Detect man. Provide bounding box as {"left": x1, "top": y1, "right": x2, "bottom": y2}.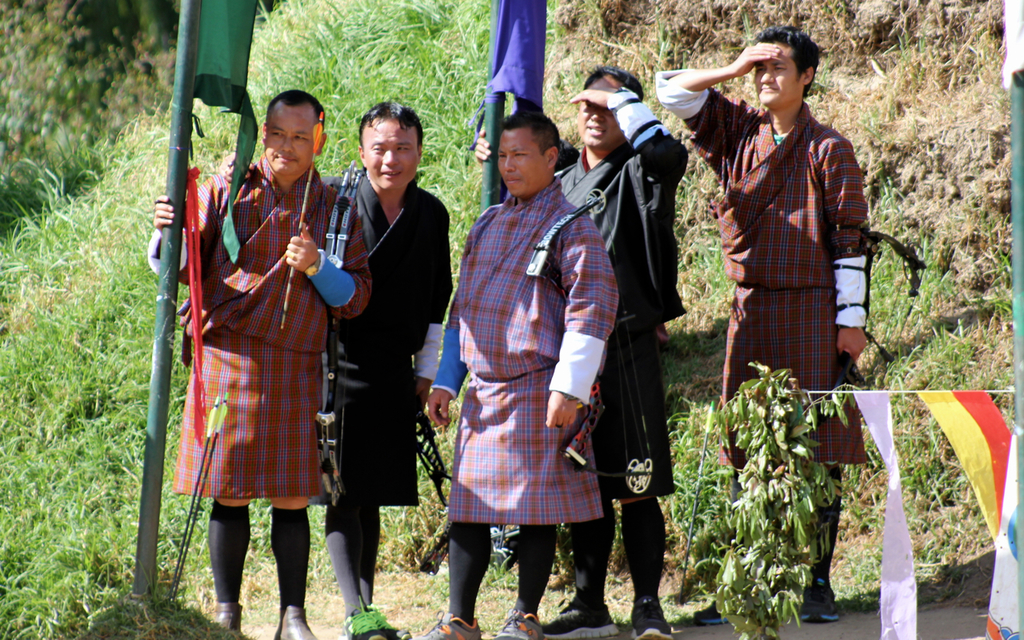
{"left": 319, "top": 96, "right": 455, "bottom": 637}.
